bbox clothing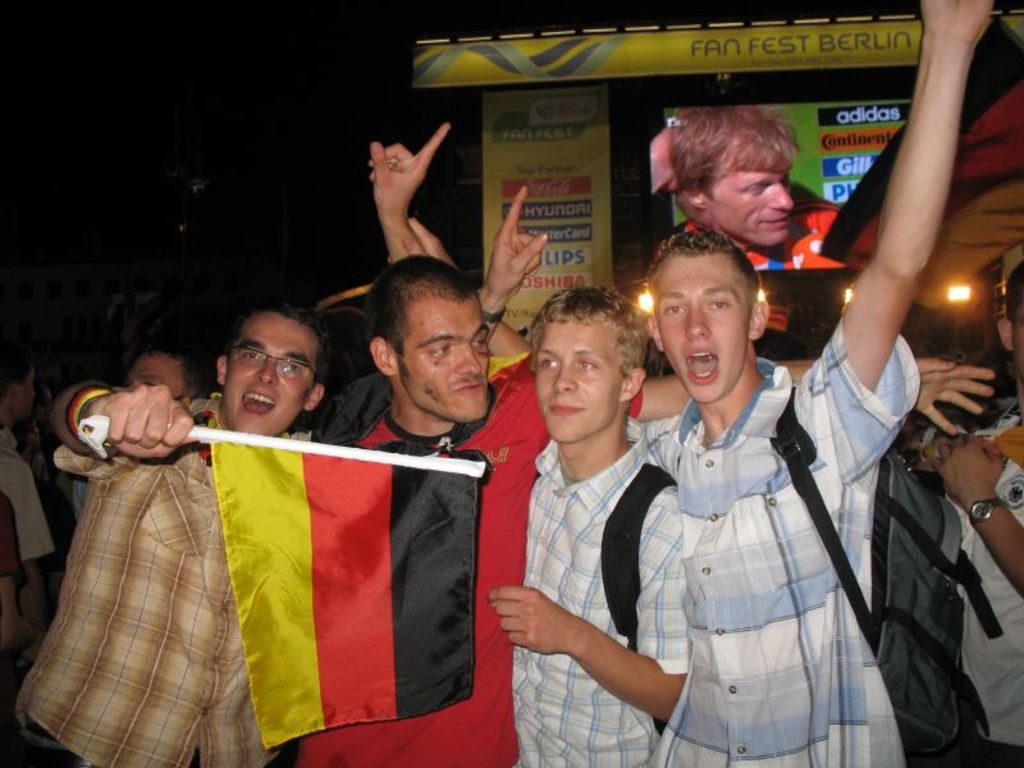
x1=937, y1=403, x2=1023, y2=767
